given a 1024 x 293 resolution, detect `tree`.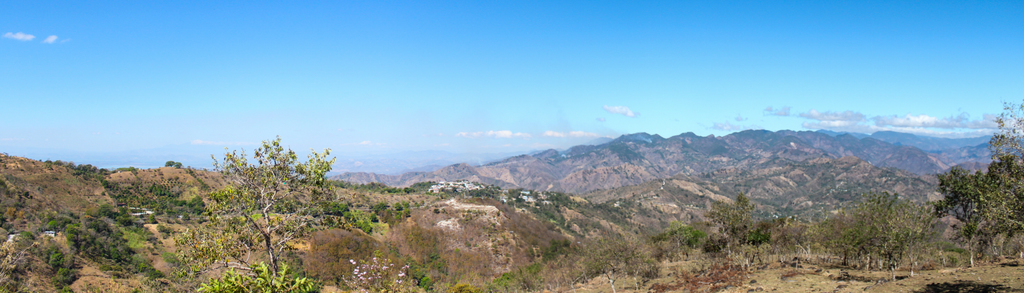
193,114,335,259.
